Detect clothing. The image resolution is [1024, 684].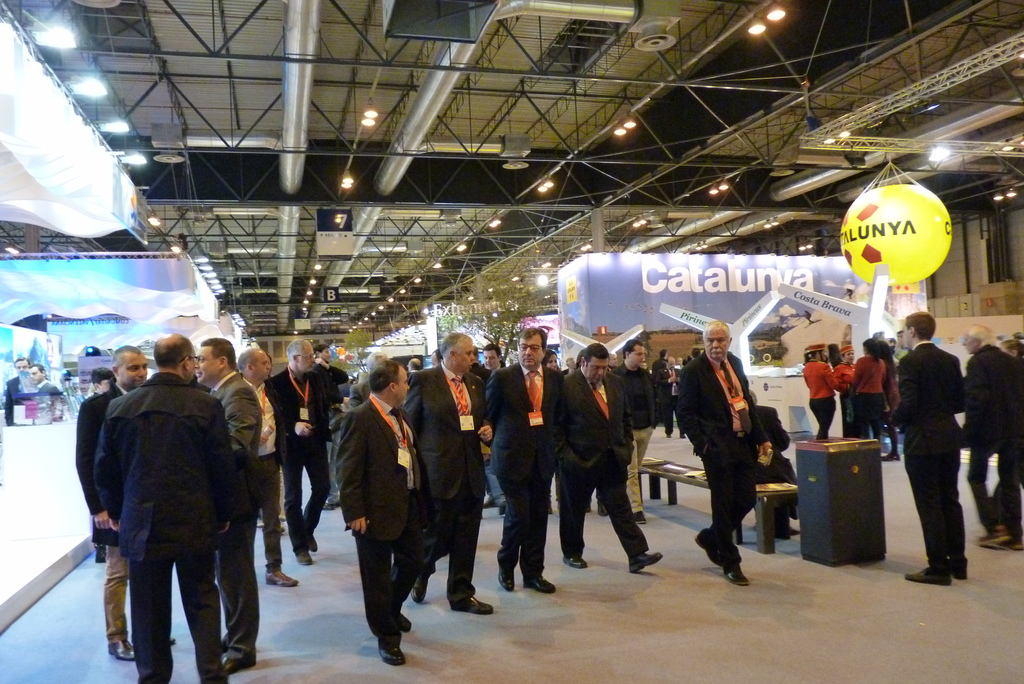
<region>213, 370, 263, 660</region>.
